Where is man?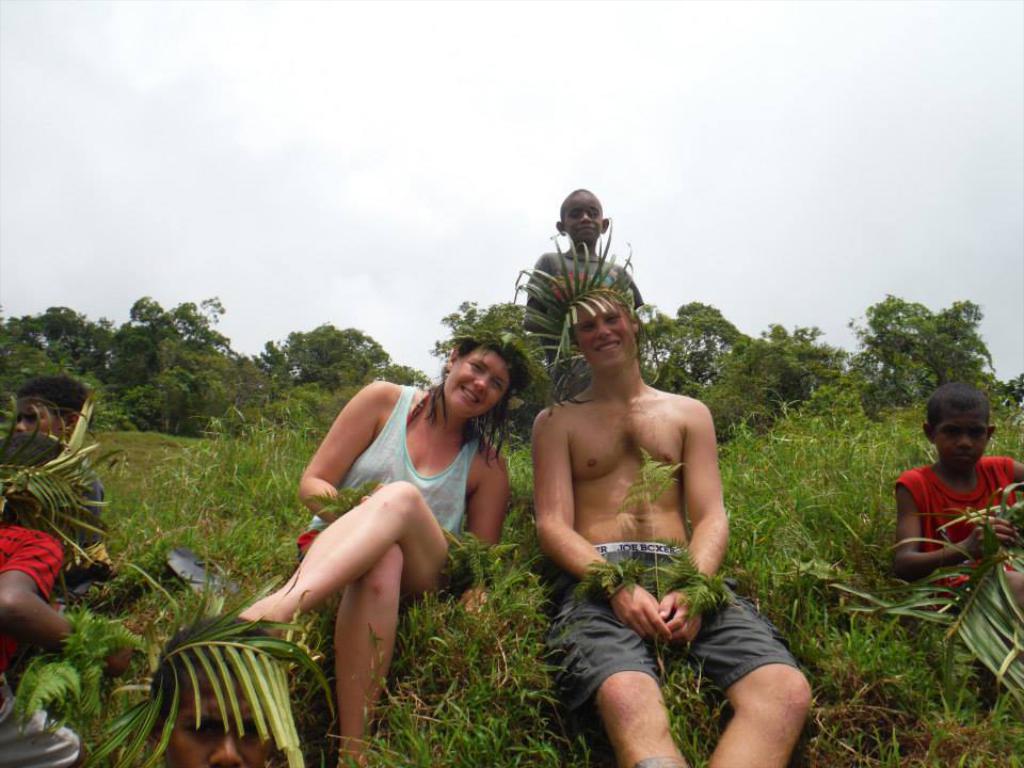
Rect(515, 259, 761, 742).
